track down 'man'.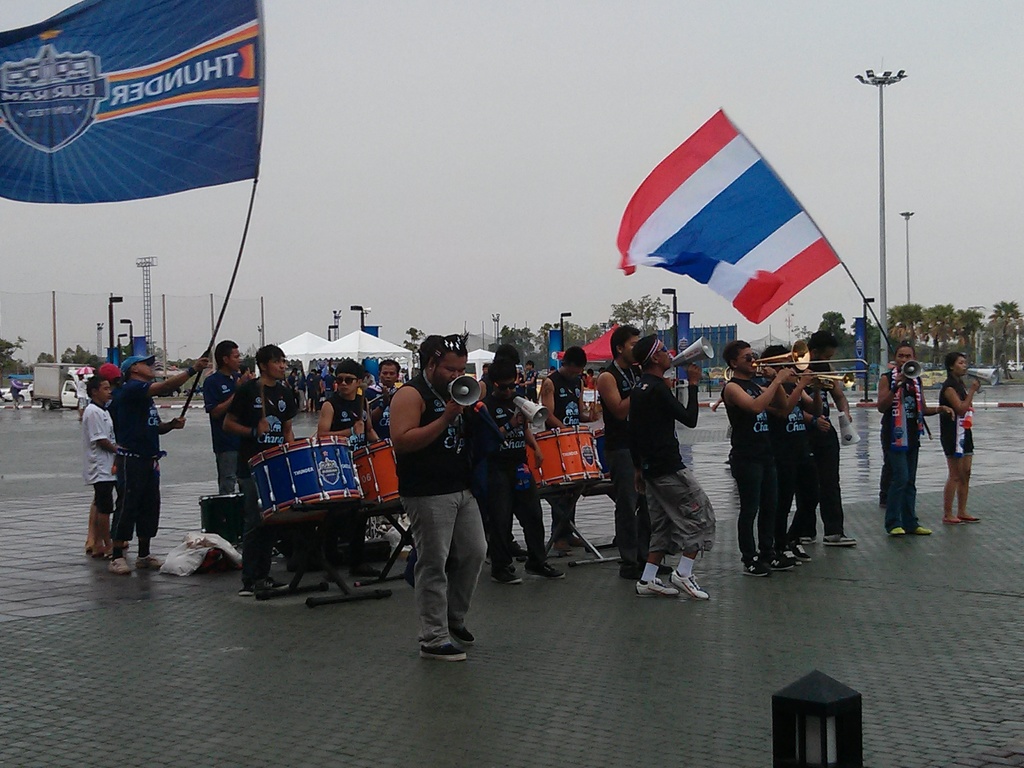
Tracked to BBox(728, 335, 787, 586).
